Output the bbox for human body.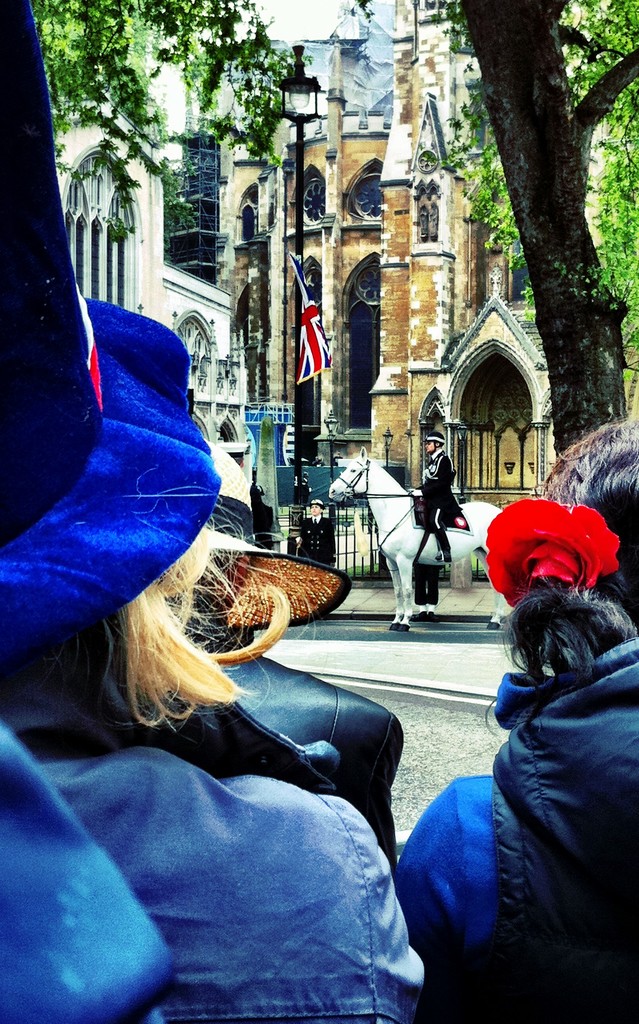
[x1=0, y1=299, x2=434, y2=1023].
